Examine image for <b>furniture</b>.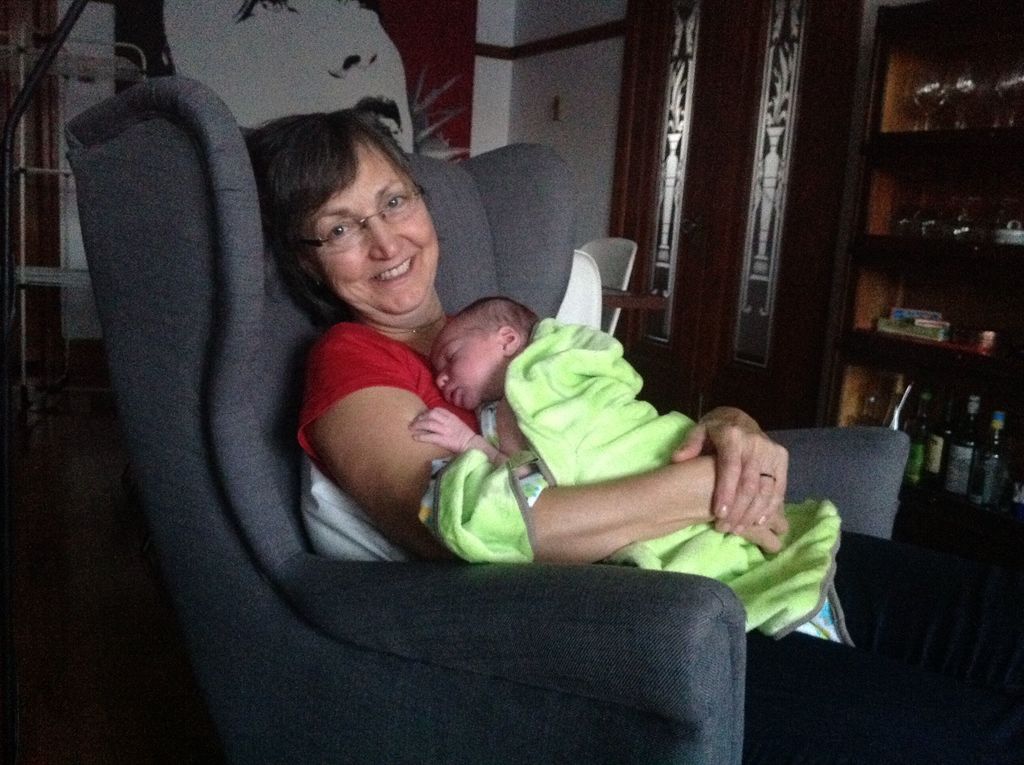
Examination result: bbox=[817, 0, 1023, 561].
